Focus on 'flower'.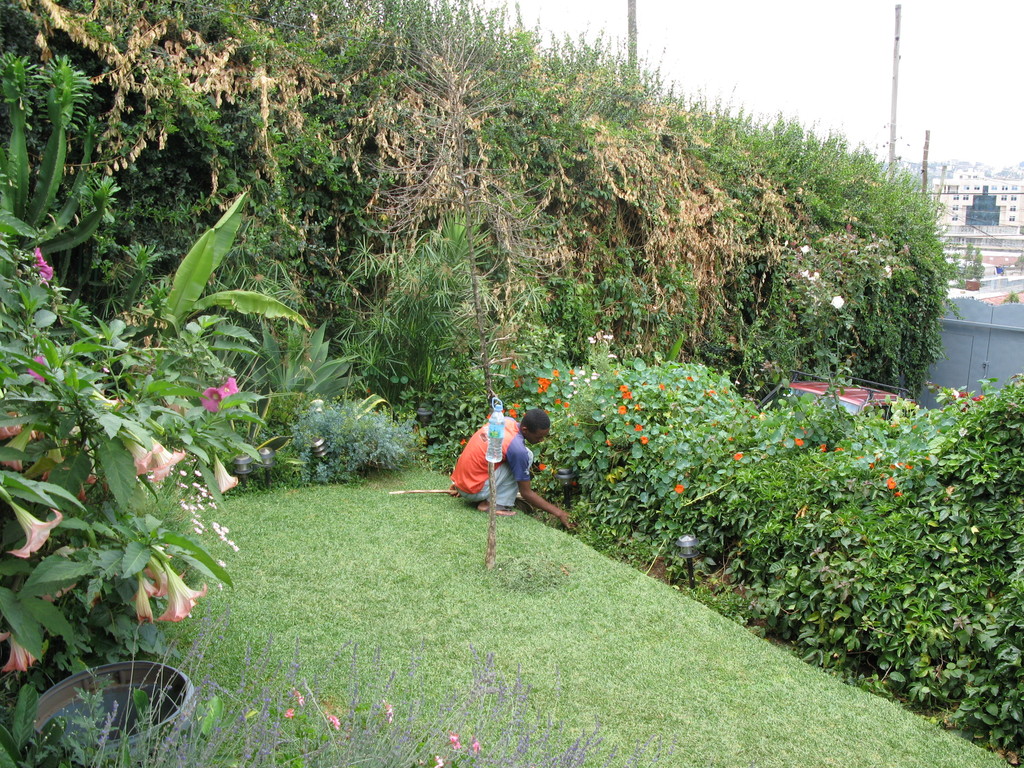
Focused at 282, 707, 298, 720.
